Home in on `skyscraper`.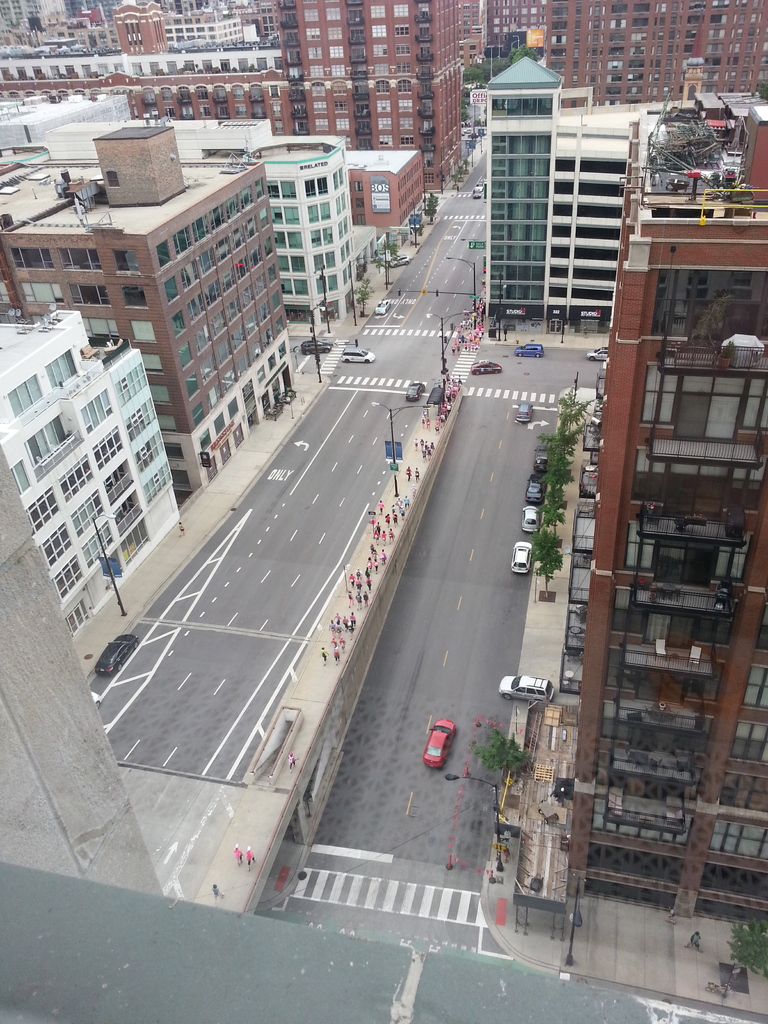
Homed in at bbox=(0, 166, 299, 488).
